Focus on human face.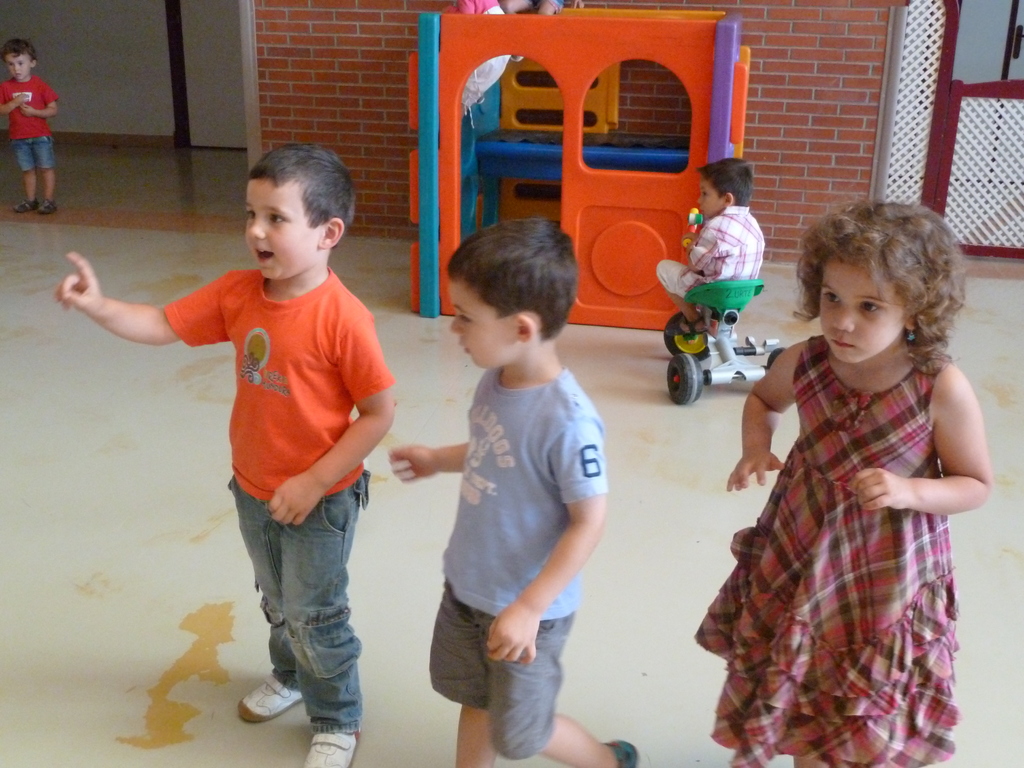
Focused at {"left": 820, "top": 252, "right": 909, "bottom": 363}.
